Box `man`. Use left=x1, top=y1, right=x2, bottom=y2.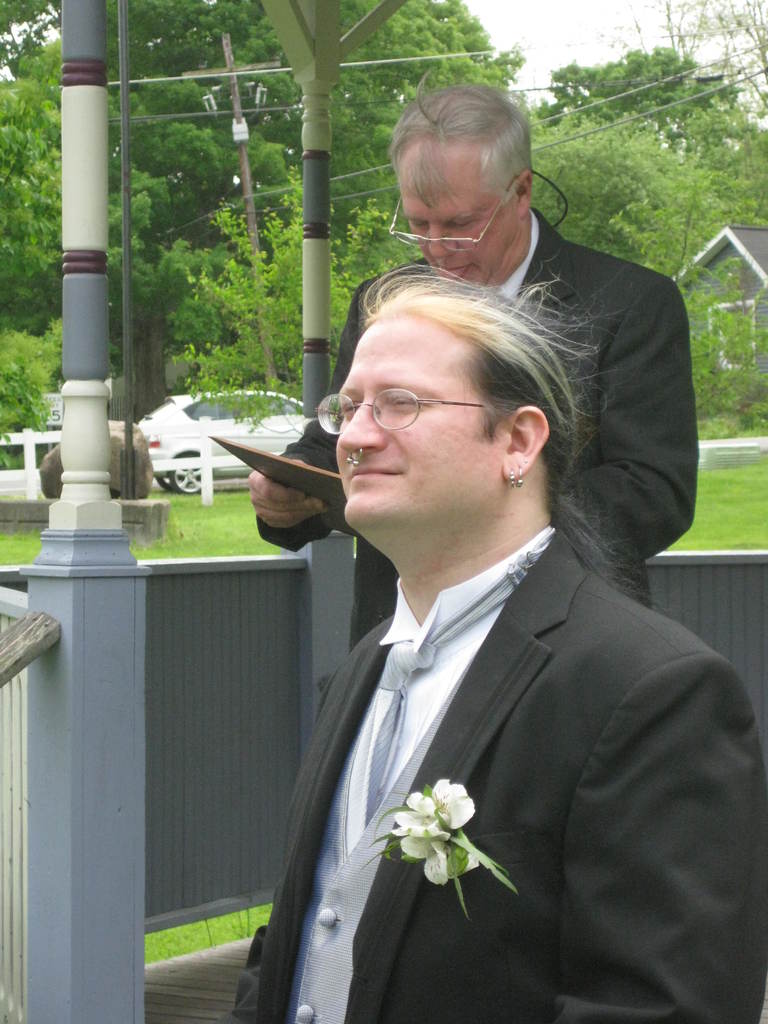
left=246, top=67, right=703, bottom=651.
